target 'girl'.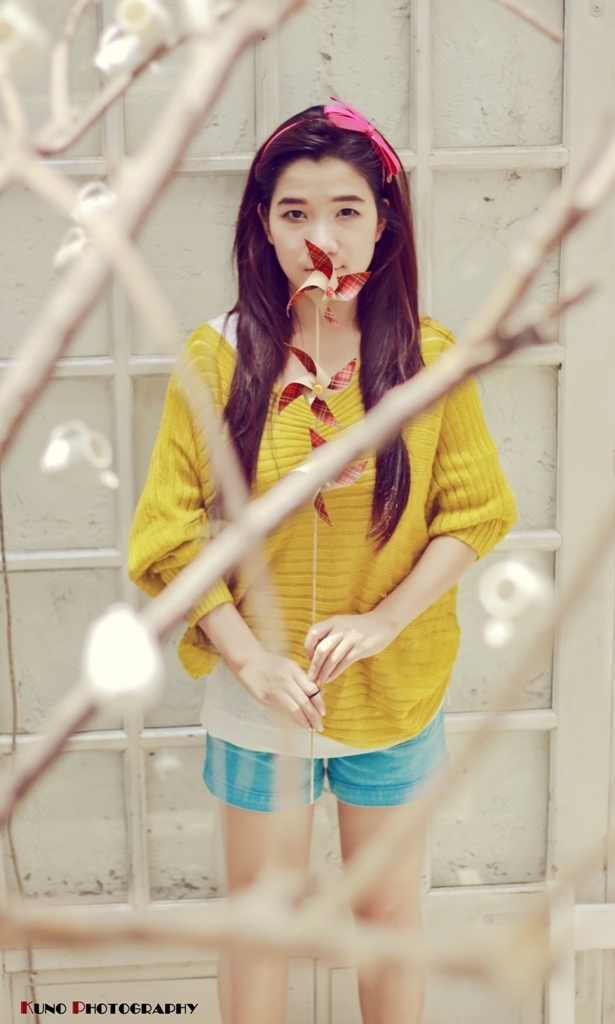
Target region: [121,90,508,1023].
